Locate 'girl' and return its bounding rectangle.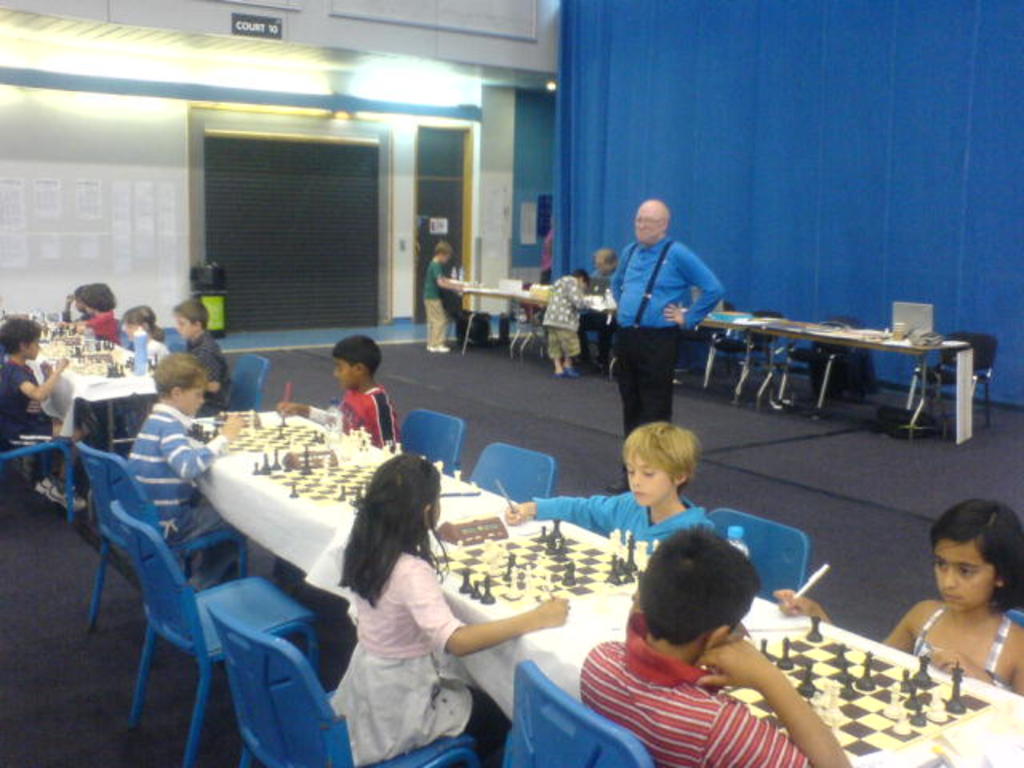
[117, 302, 170, 366].
